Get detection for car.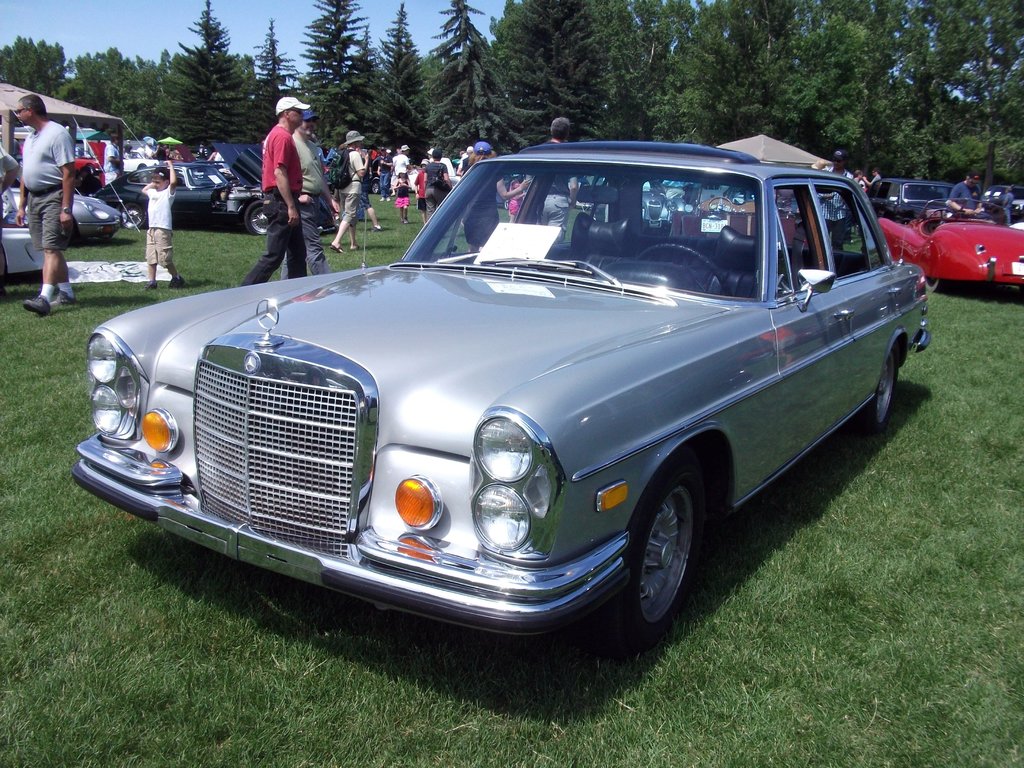
Detection: <region>65, 132, 938, 628</region>.
